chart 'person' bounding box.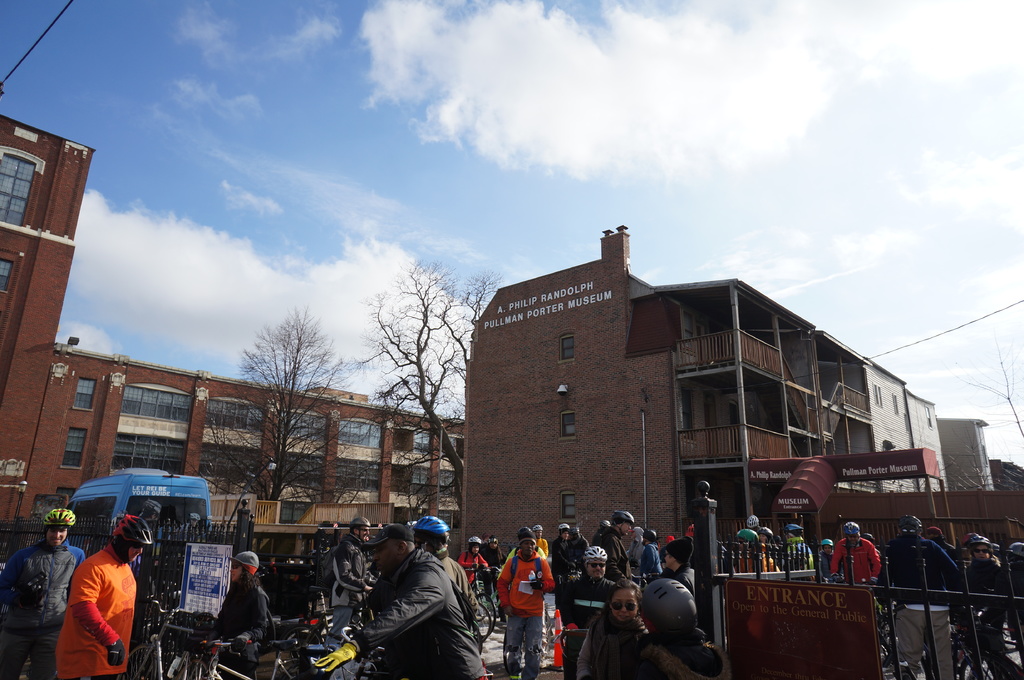
Charted: <bbox>881, 514, 961, 679</bbox>.
